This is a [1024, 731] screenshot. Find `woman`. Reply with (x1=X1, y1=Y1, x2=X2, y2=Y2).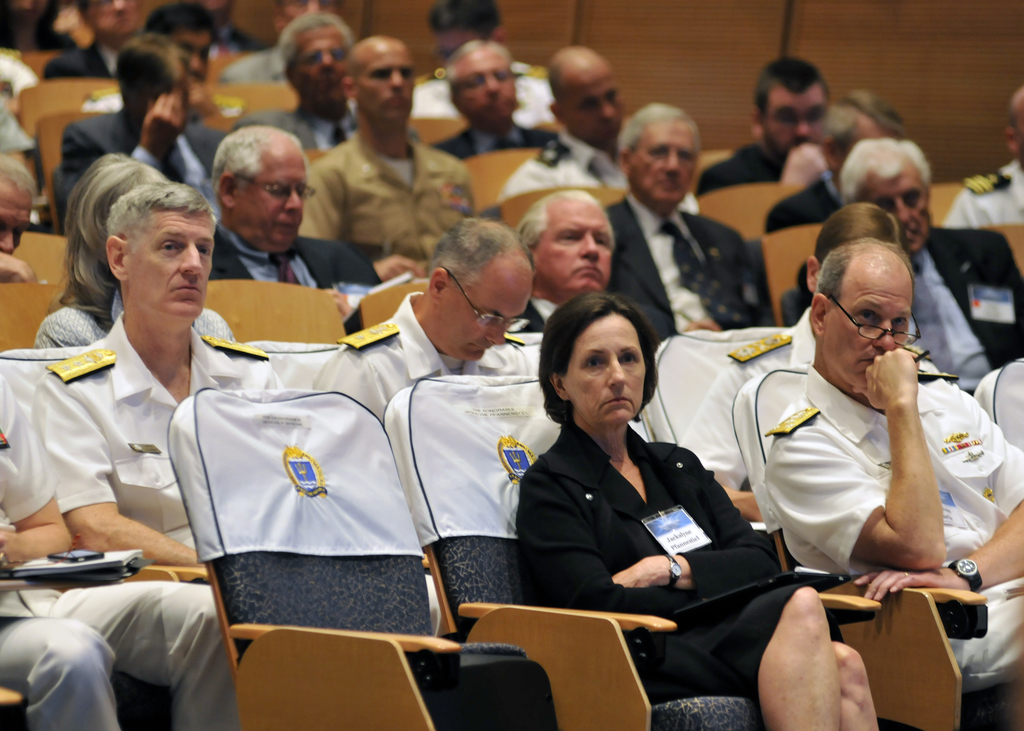
(x1=33, y1=152, x2=234, y2=346).
